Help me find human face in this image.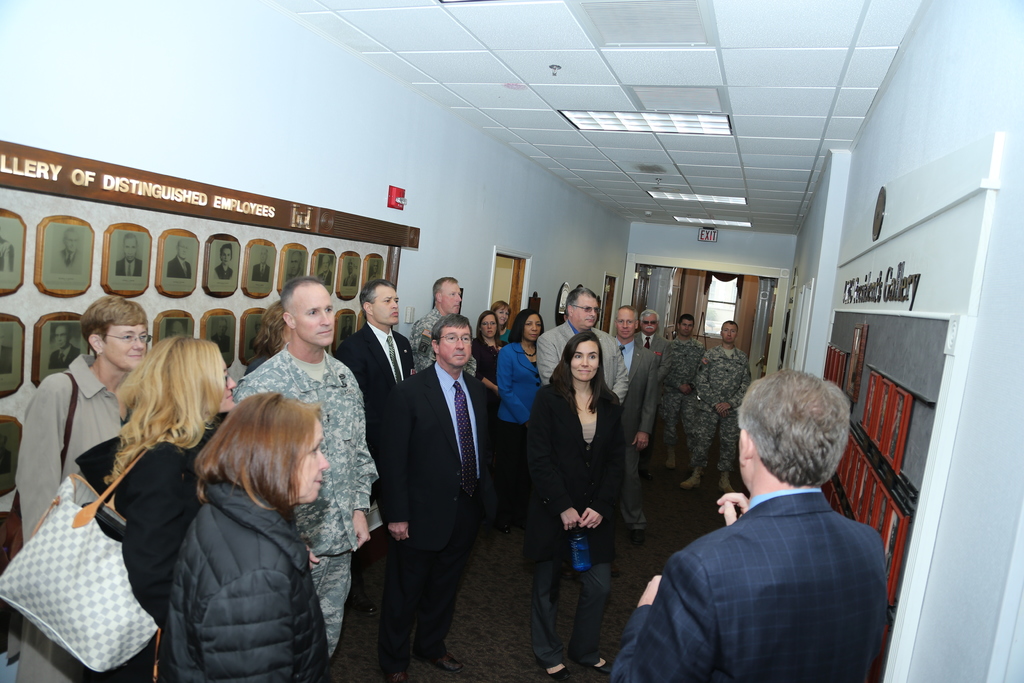
Found it: (298,417,330,504).
